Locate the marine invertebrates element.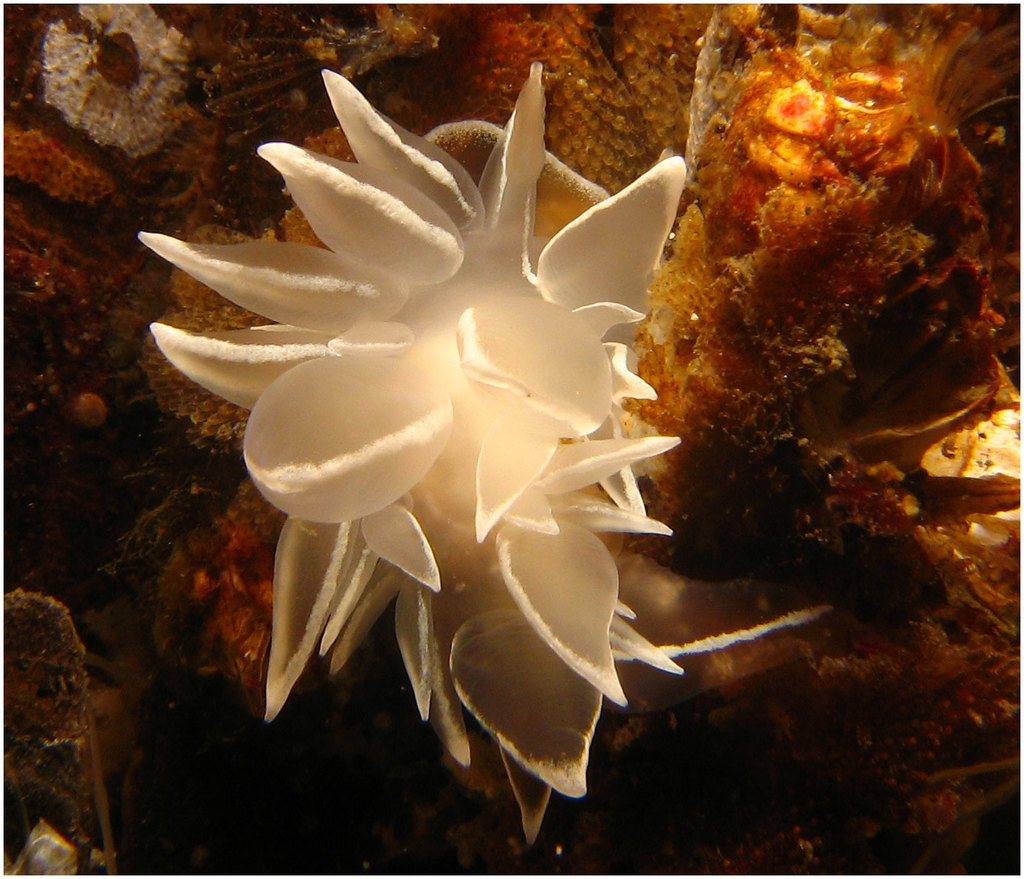
Element bbox: x1=629 y1=0 x2=1023 y2=492.
